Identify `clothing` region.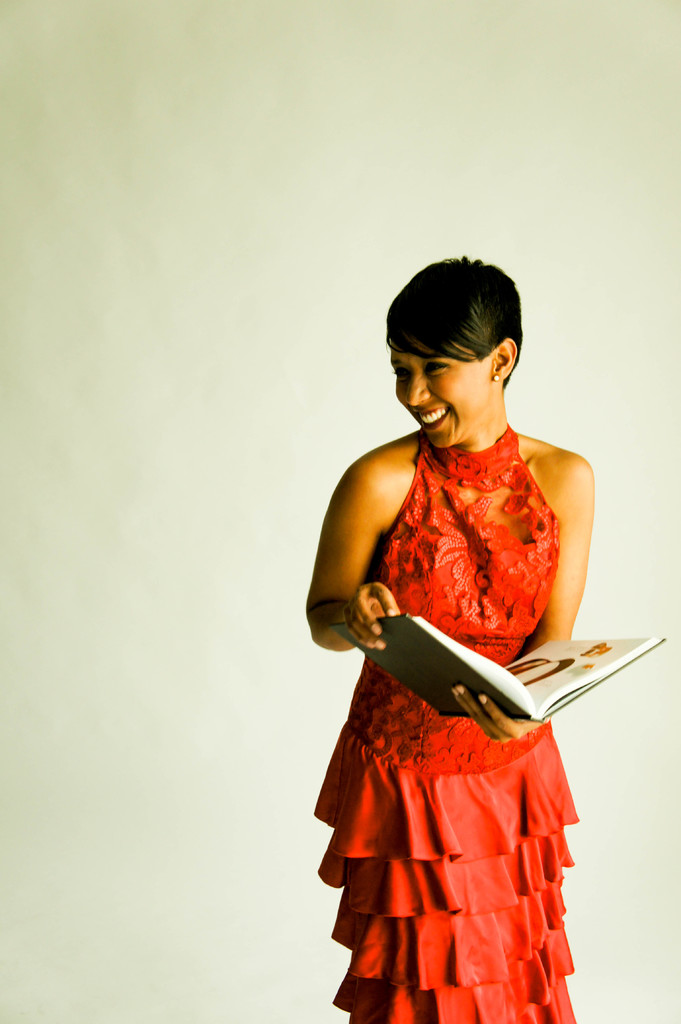
Region: {"x1": 293, "y1": 417, "x2": 591, "y2": 1023}.
